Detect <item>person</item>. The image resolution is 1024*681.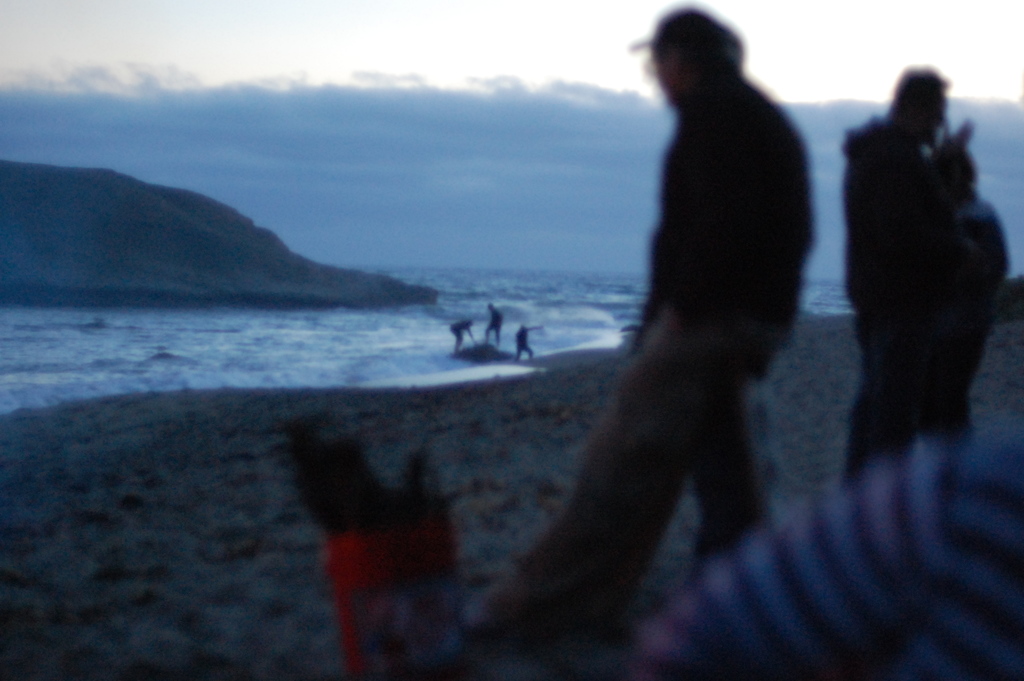
<box>836,71,975,482</box>.
